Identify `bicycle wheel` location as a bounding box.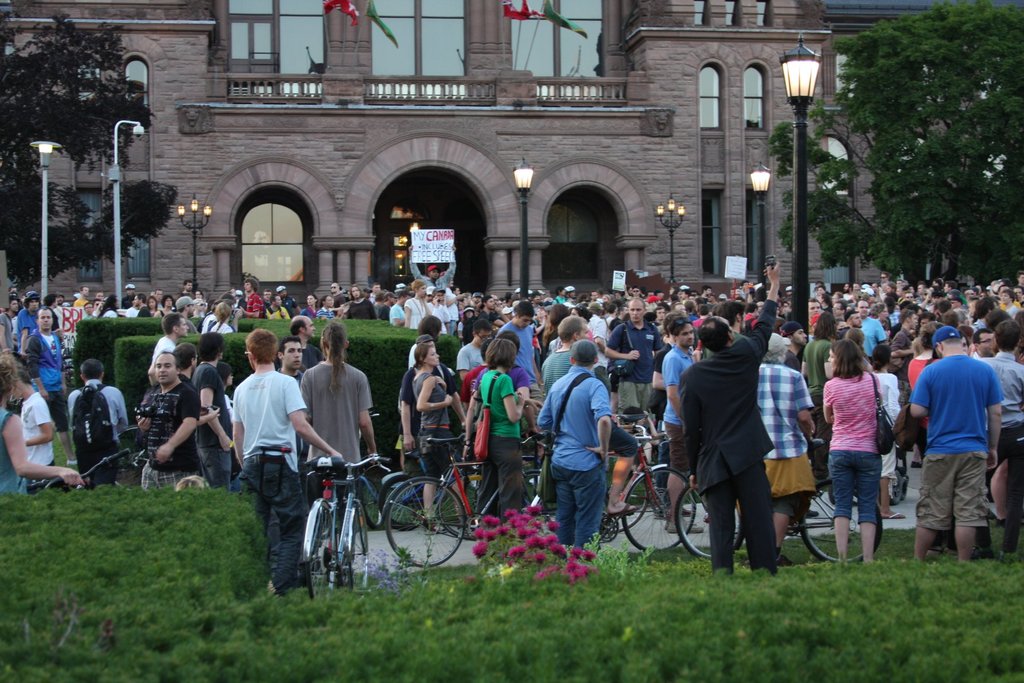
locate(346, 505, 370, 588).
